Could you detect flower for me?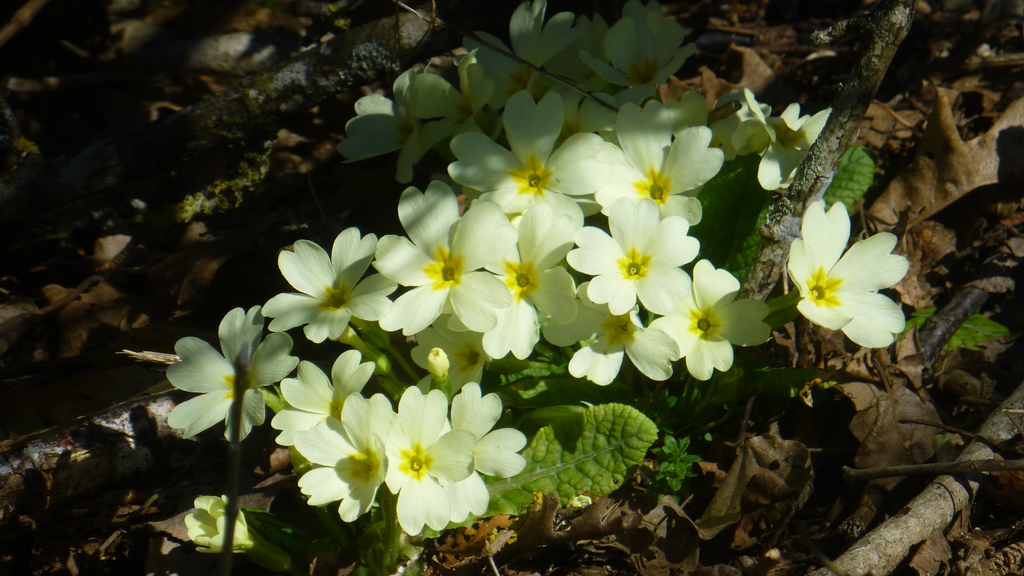
Detection result: 786 202 906 349.
